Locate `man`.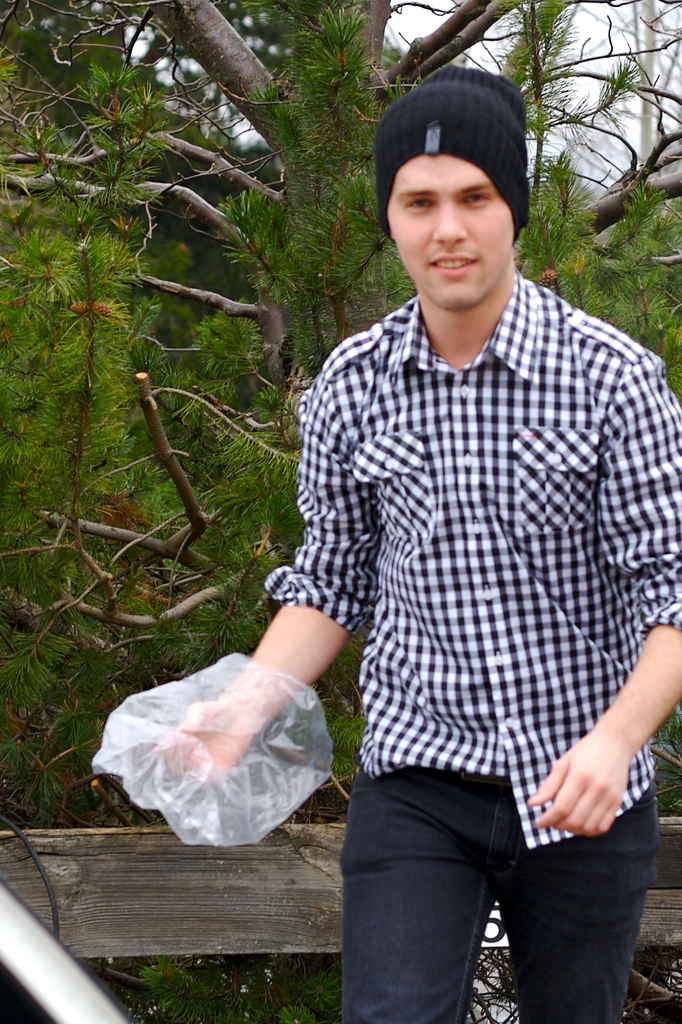
Bounding box: x1=151, y1=63, x2=681, y2=1023.
